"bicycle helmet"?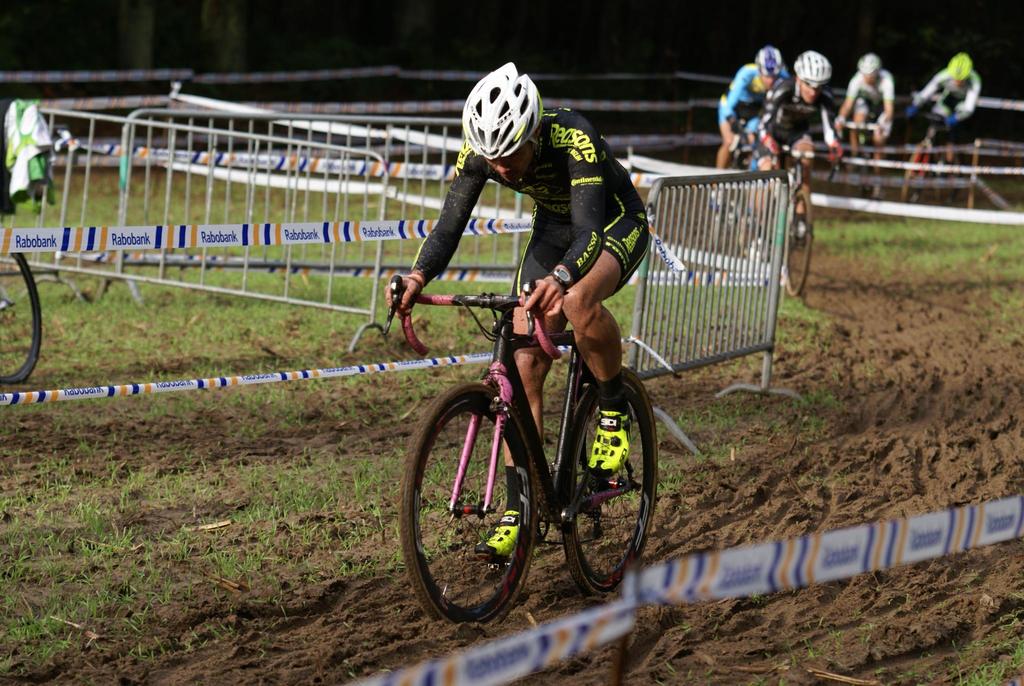
locate(791, 51, 830, 87)
